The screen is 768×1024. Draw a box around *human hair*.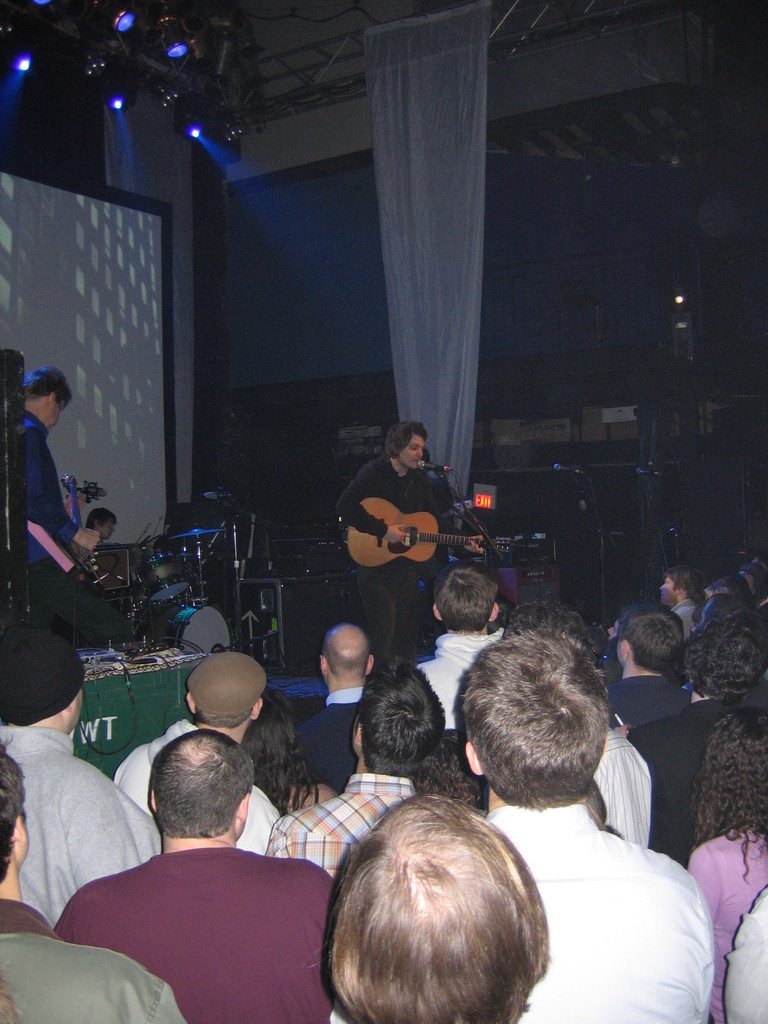
bbox=[330, 797, 562, 1021].
